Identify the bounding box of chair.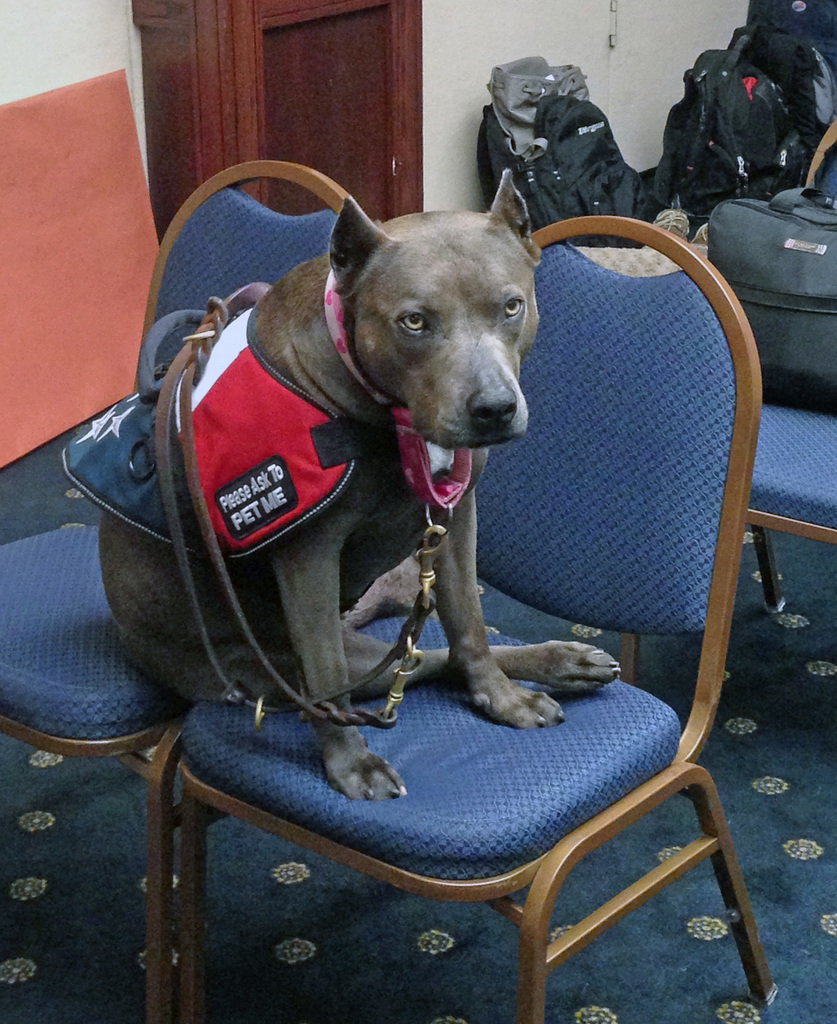
[0,157,371,1023].
